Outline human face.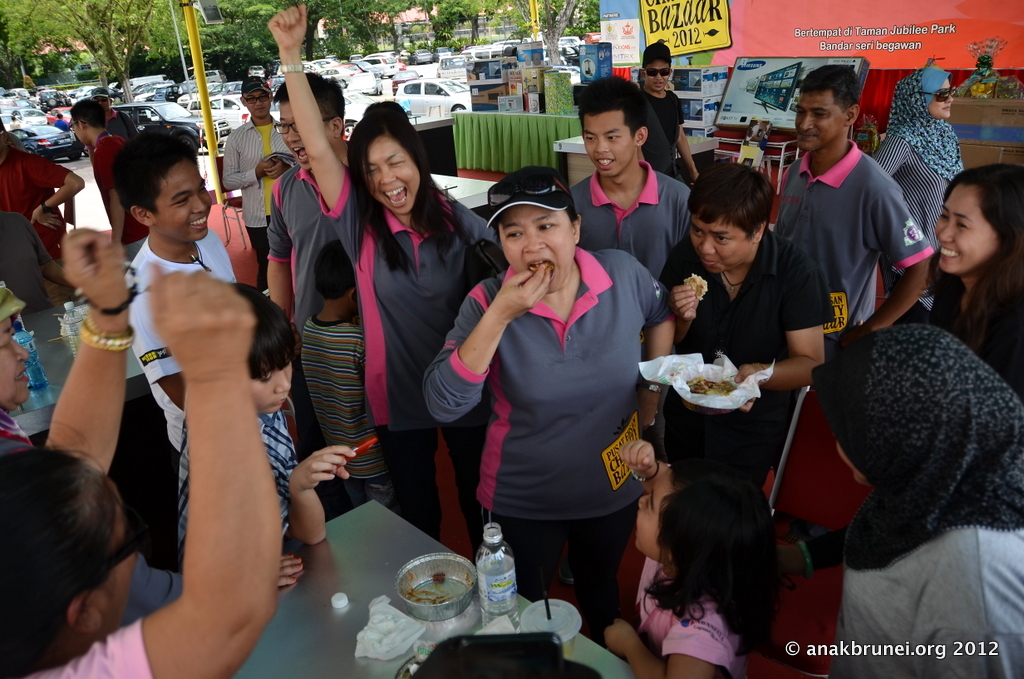
Outline: <box>793,90,845,151</box>.
